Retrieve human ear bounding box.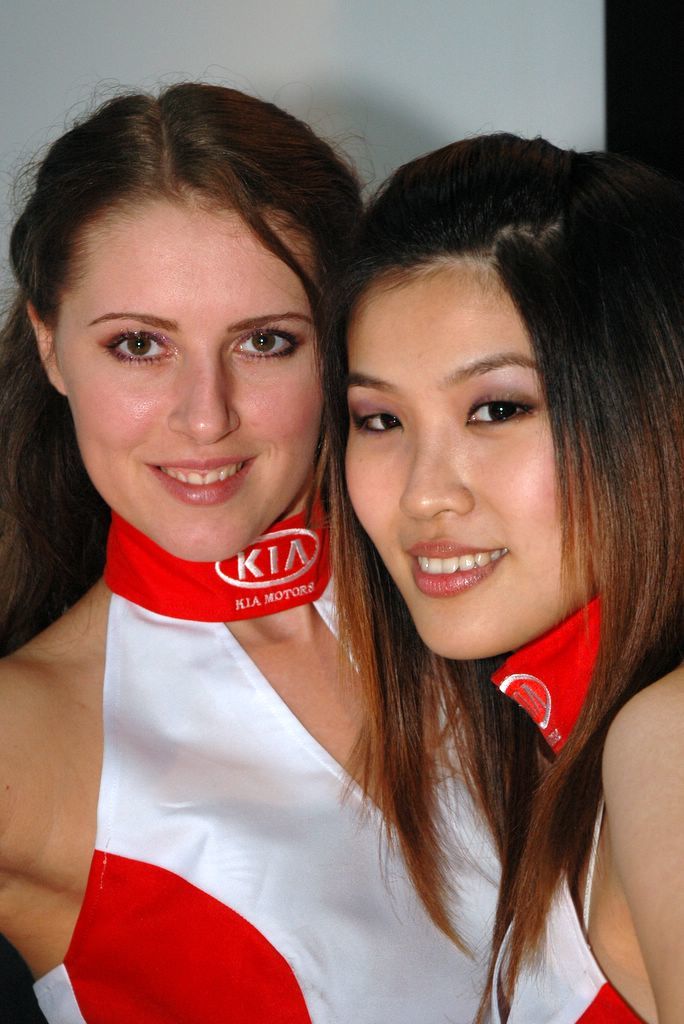
Bounding box: pyautogui.locateOnScreen(22, 295, 68, 396).
